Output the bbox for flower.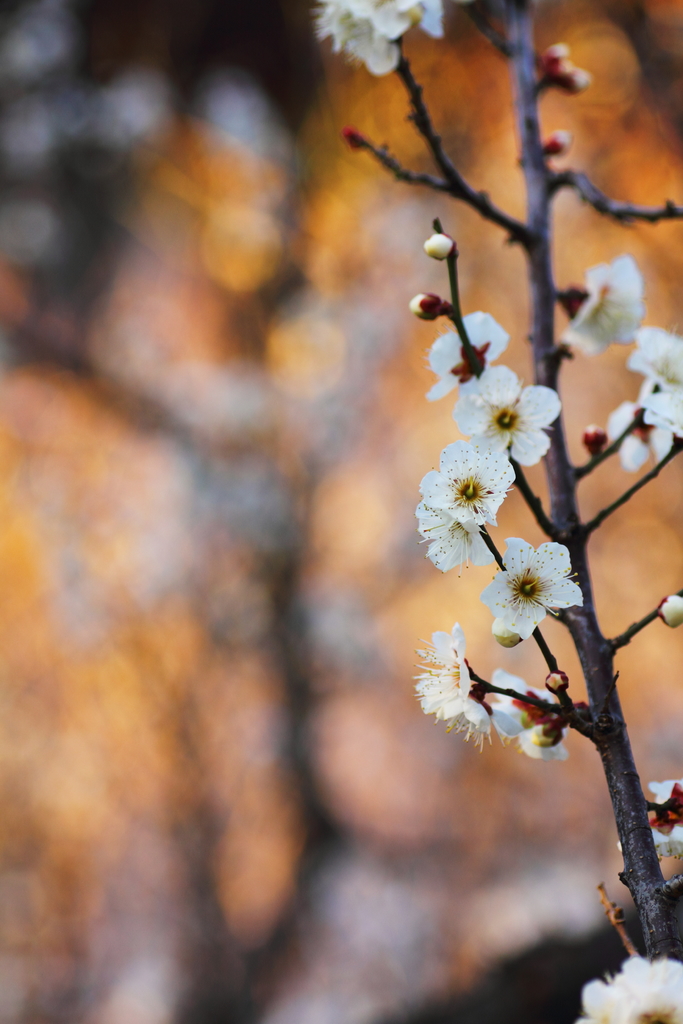
<region>454, 698, 499, 755</region>.
